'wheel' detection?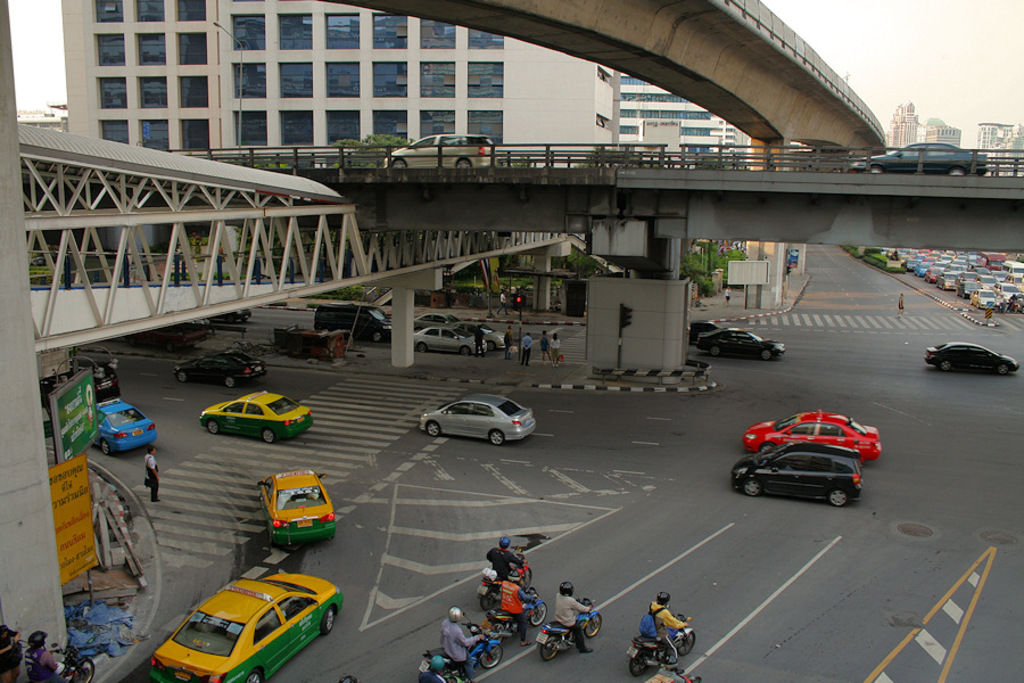
461, 346, 471, 352
